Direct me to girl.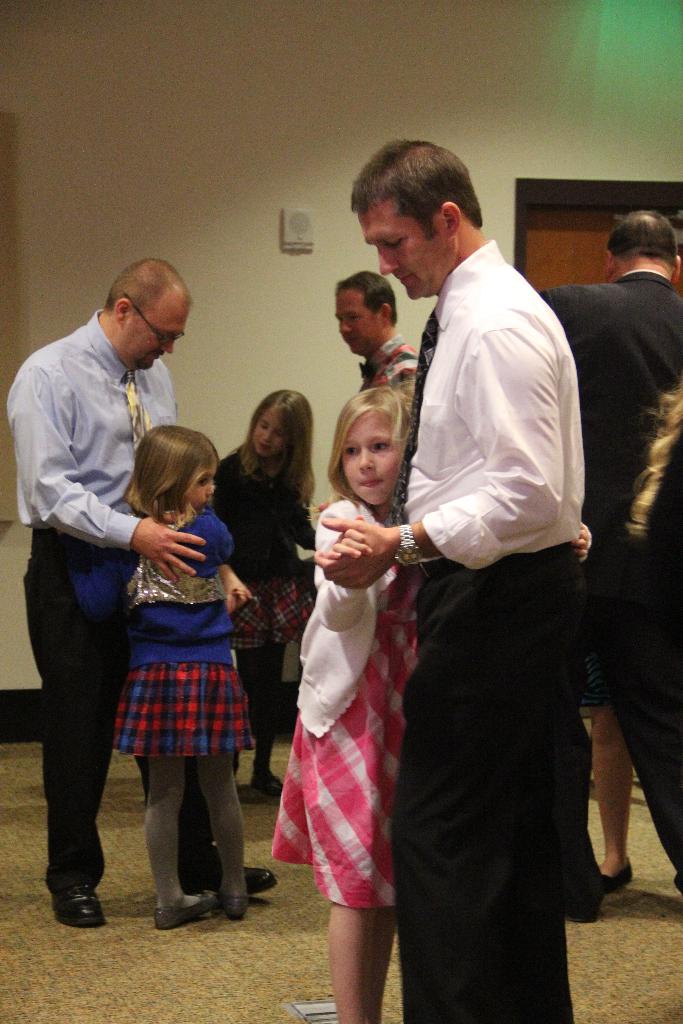
Direction: <bbox>157, 381, 342, 886</bbox>.
